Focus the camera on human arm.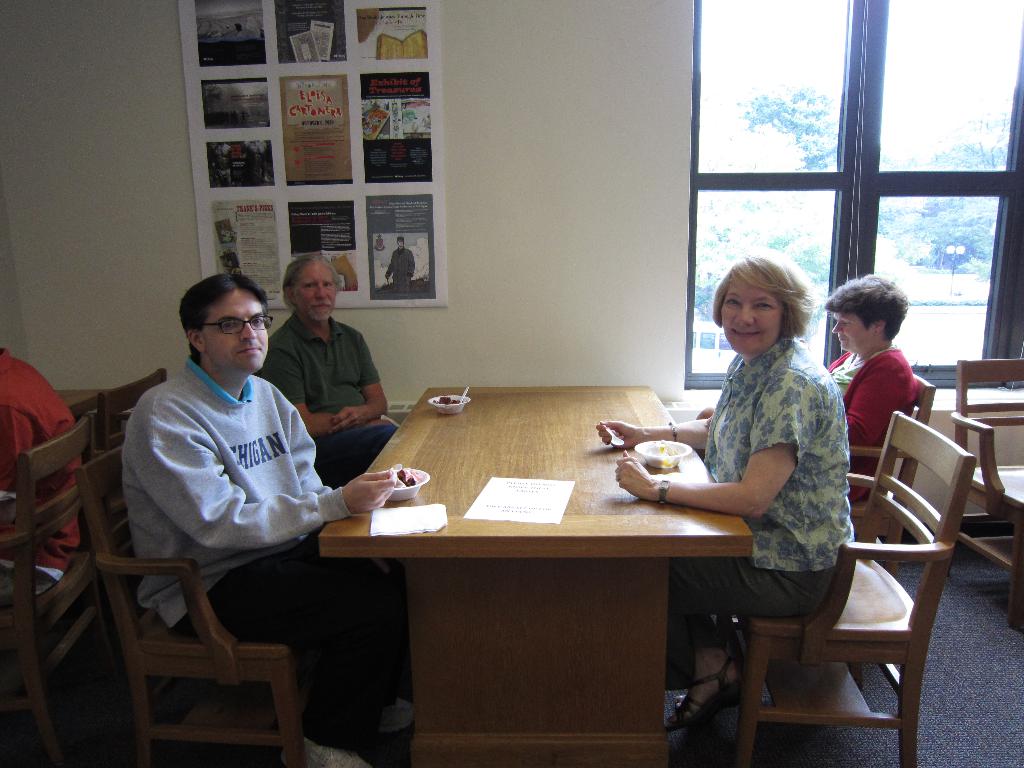
Focus region: box=[596, 413, 713, 449].
